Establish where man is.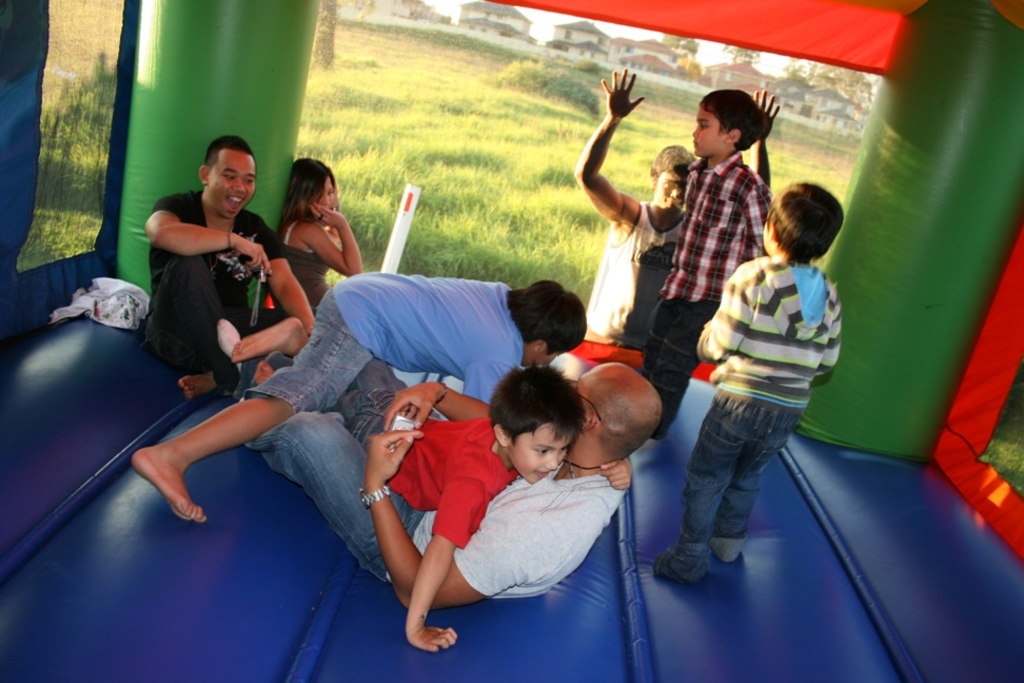
Established at rect(575, 63, 781, 340).
